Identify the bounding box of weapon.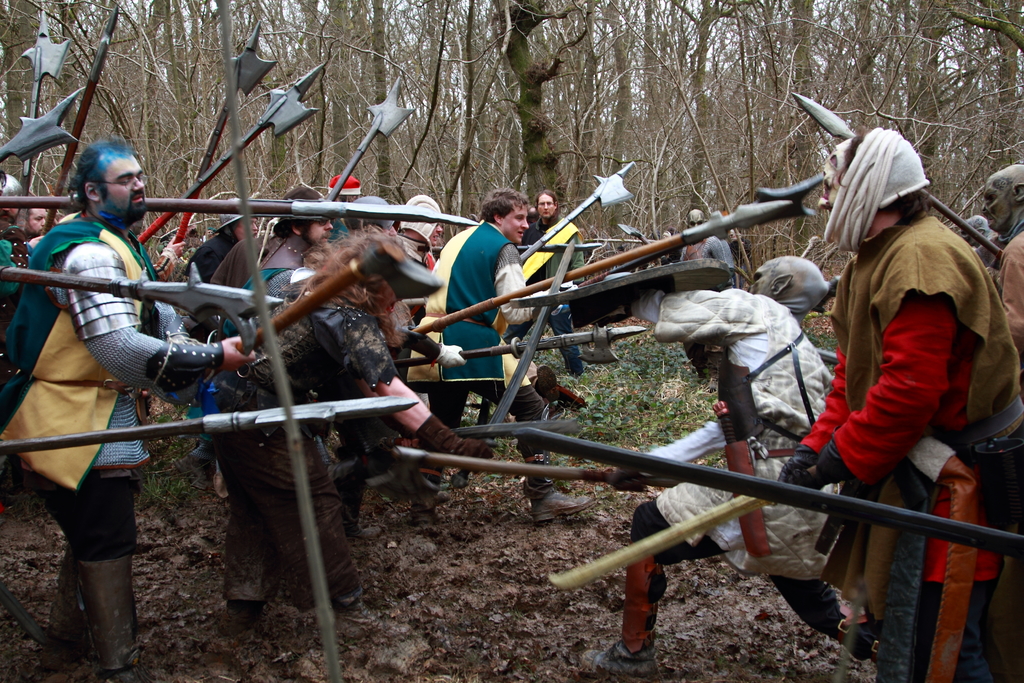
(539, 482, 786, 591).
